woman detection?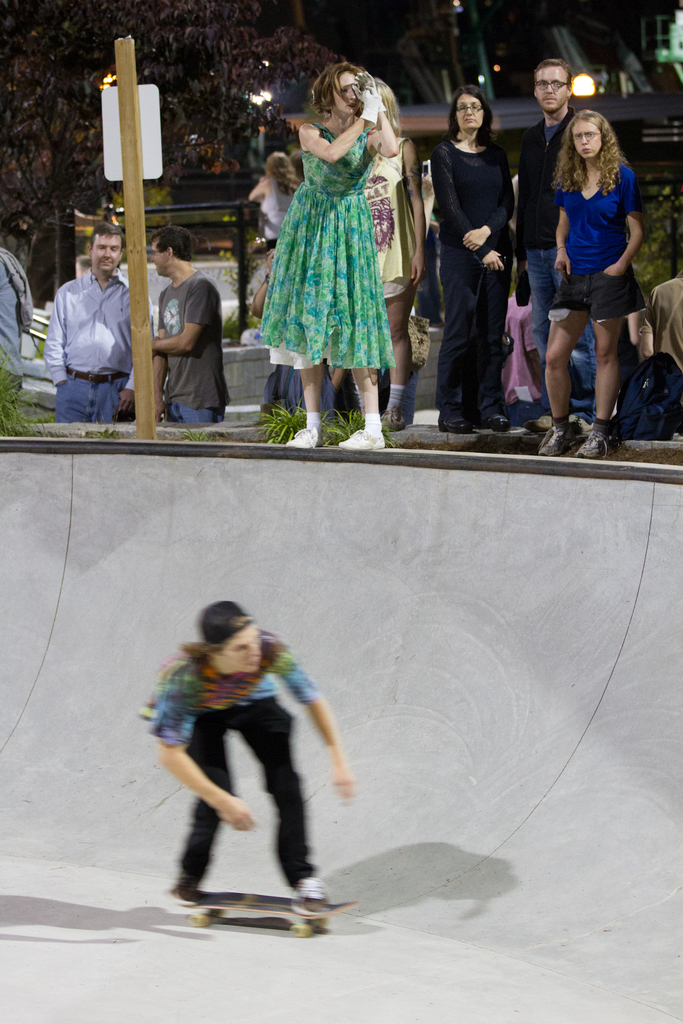
[500,92,659,457]
